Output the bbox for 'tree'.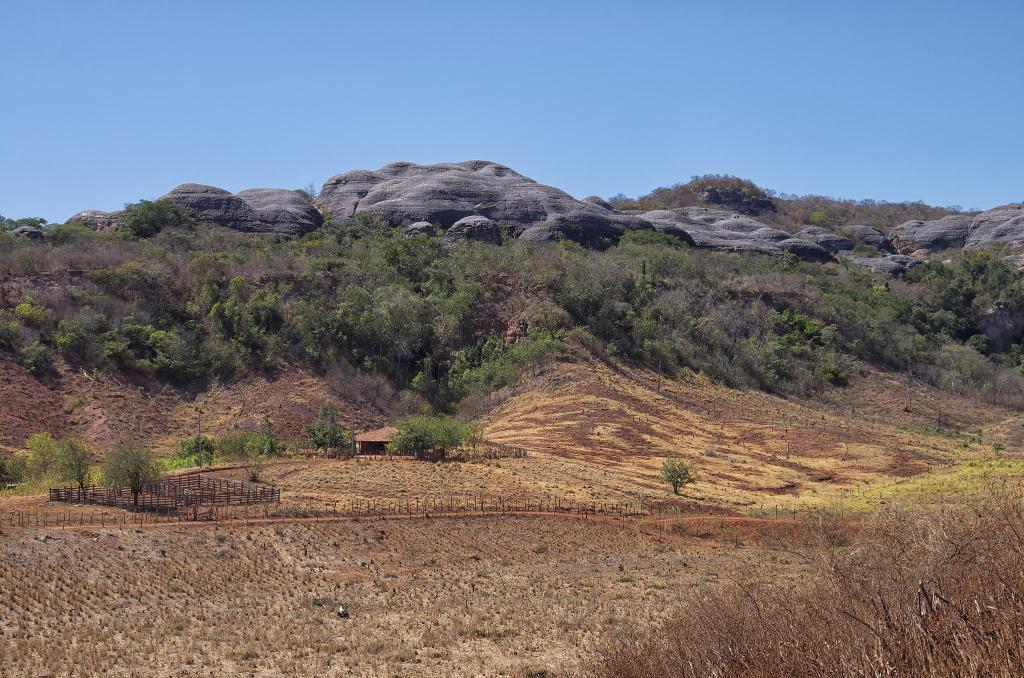
{"x1": 0, "y1": 318, "x2": 50, "y2": 368}.
